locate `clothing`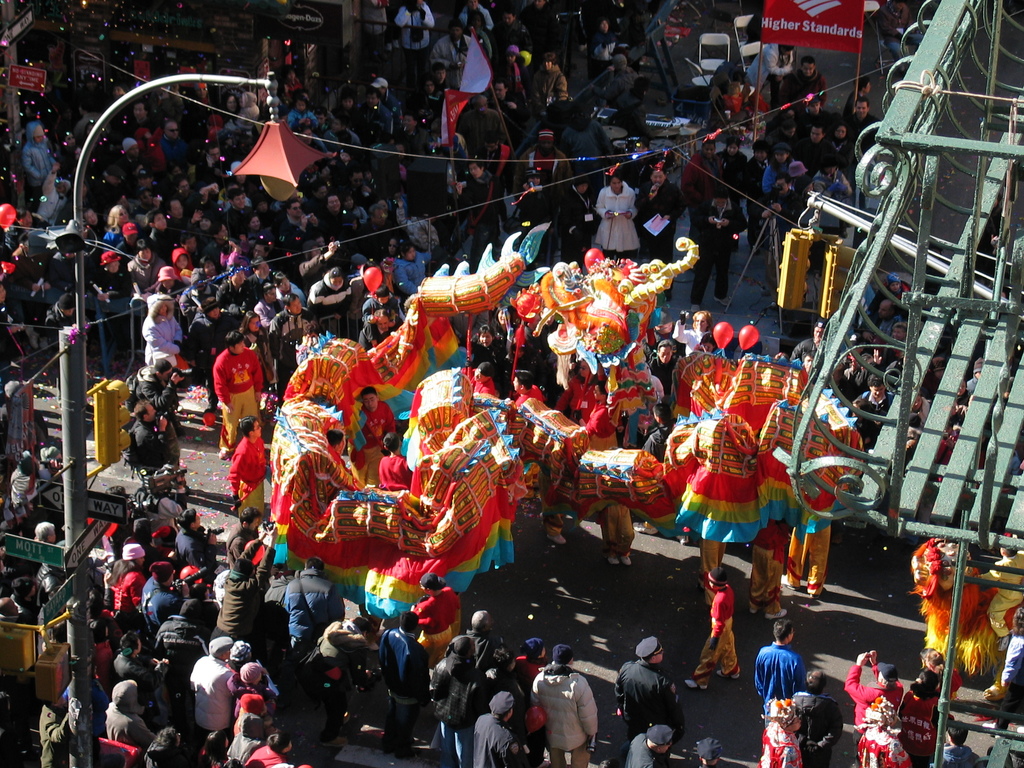
[928, 666, 956, 700]
